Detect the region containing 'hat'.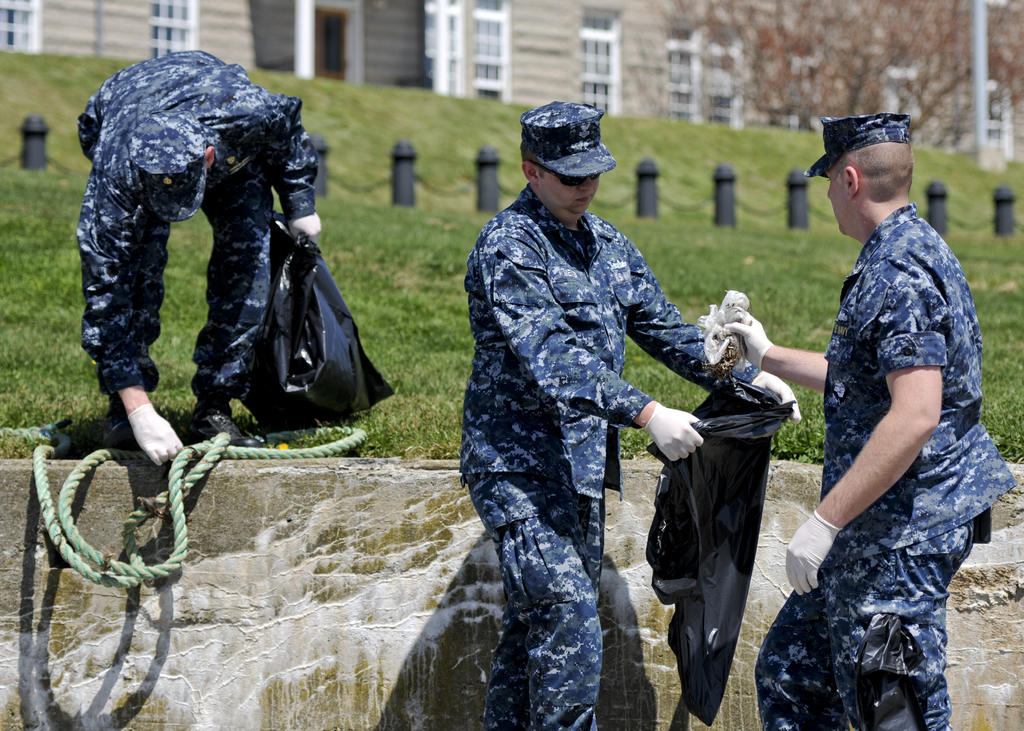
crop(800, 110, 911, 180).
